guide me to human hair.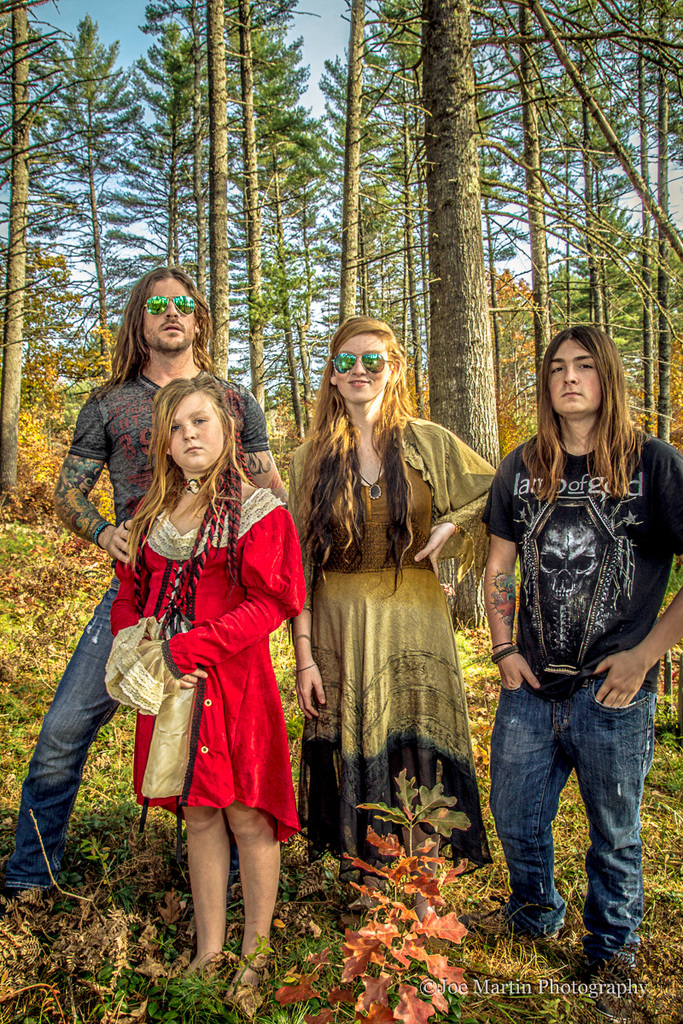
Guidance: [537,322,649,490].
